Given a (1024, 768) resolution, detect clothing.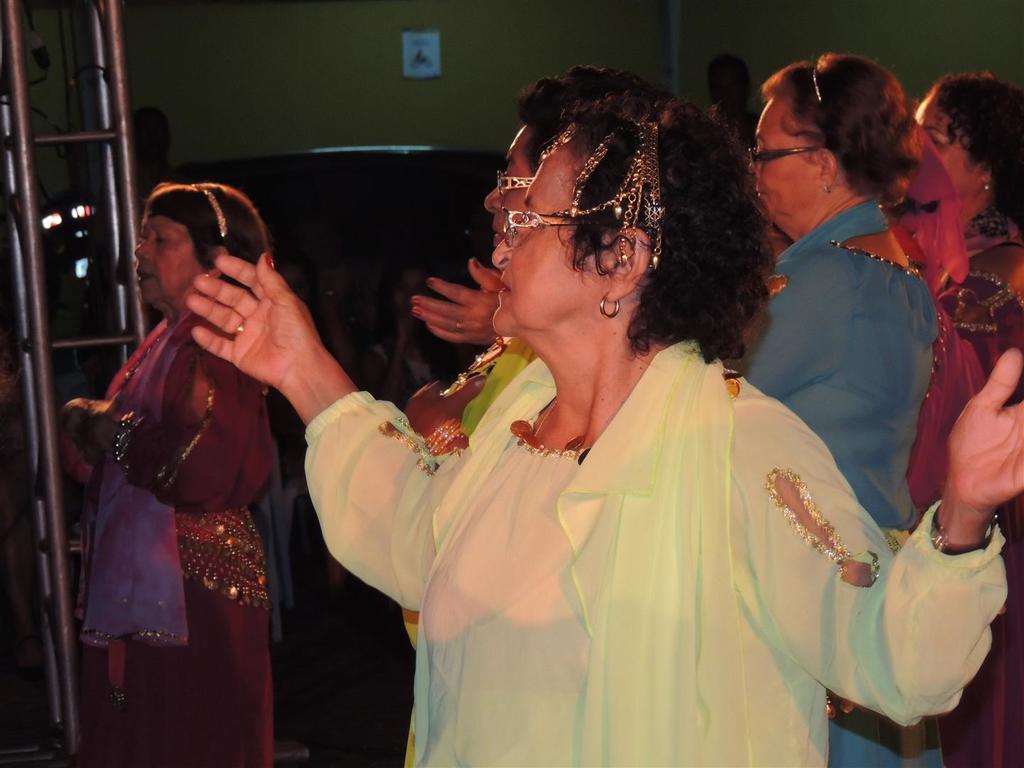
[left=726, top=199, right=942, bottom=767].
